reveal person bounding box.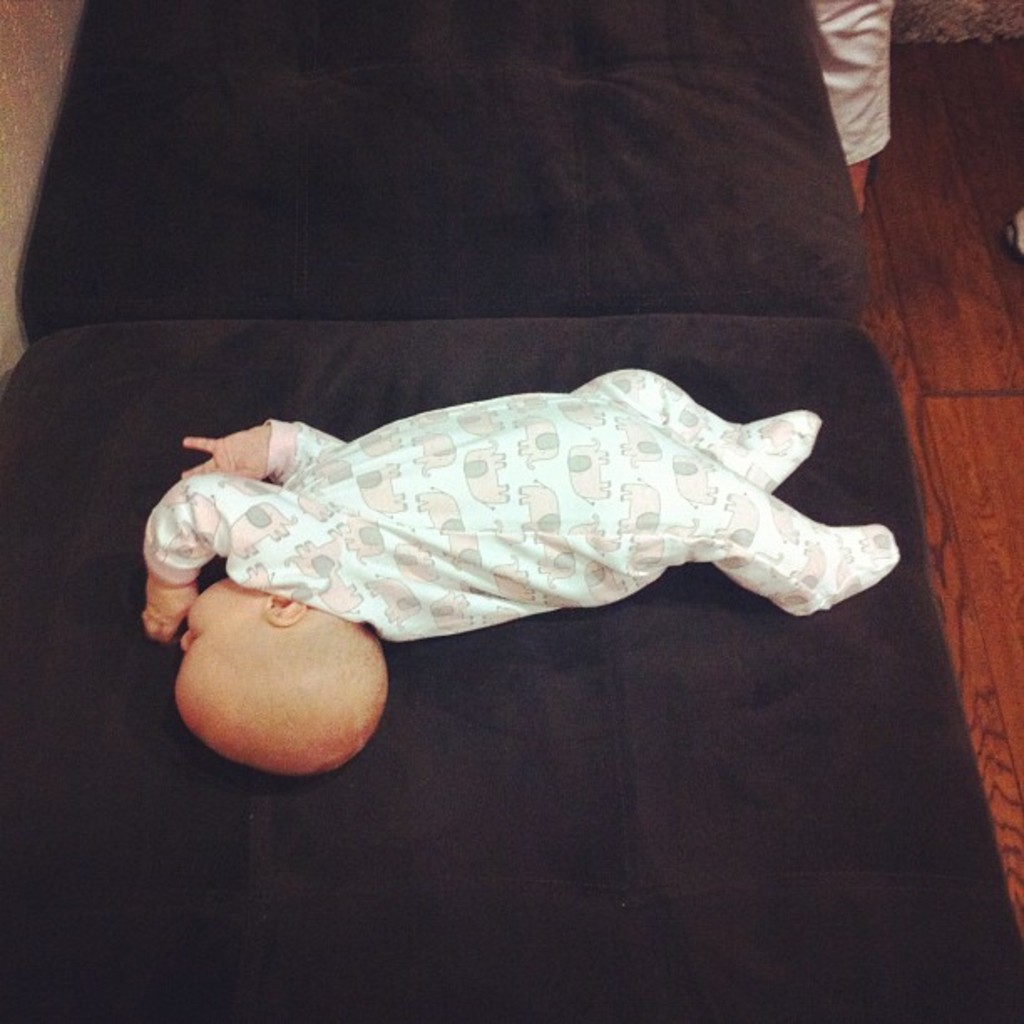
Revealed: [left=80, top=207, right=909, bottom=758].
